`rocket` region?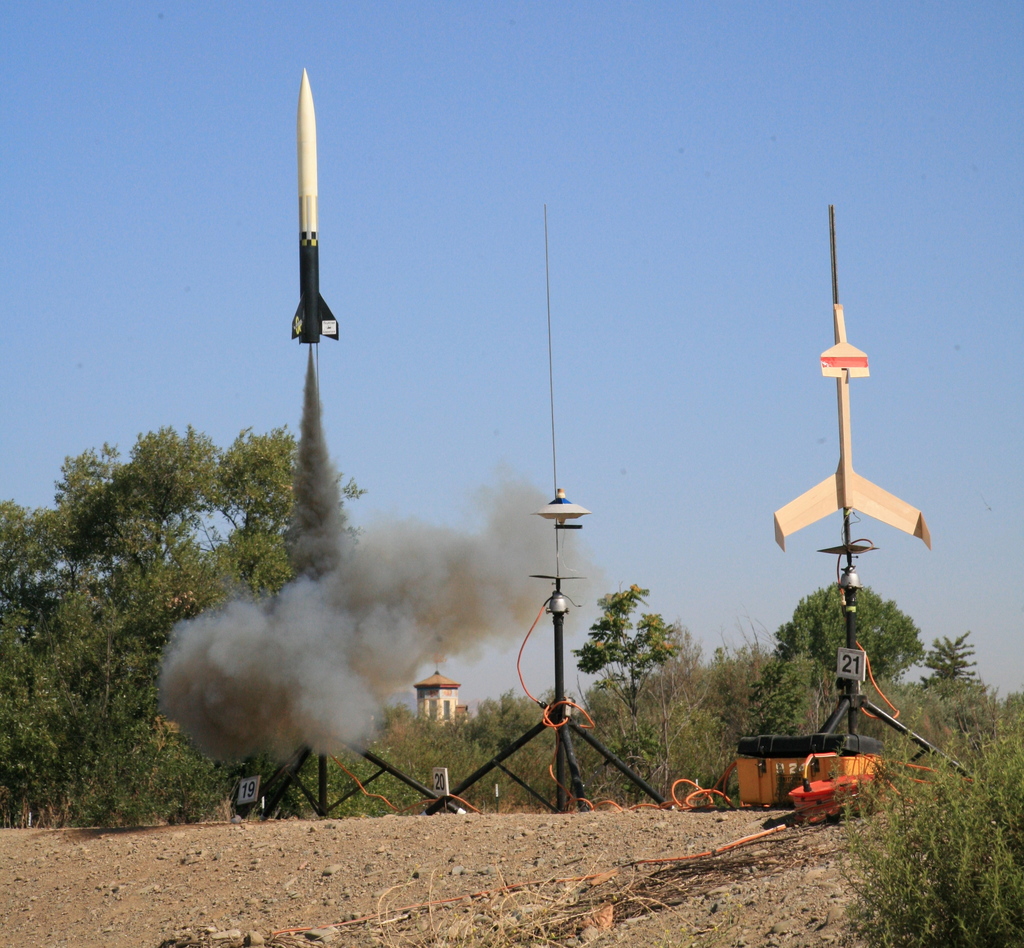
locate(294, 65, 338, 344)
